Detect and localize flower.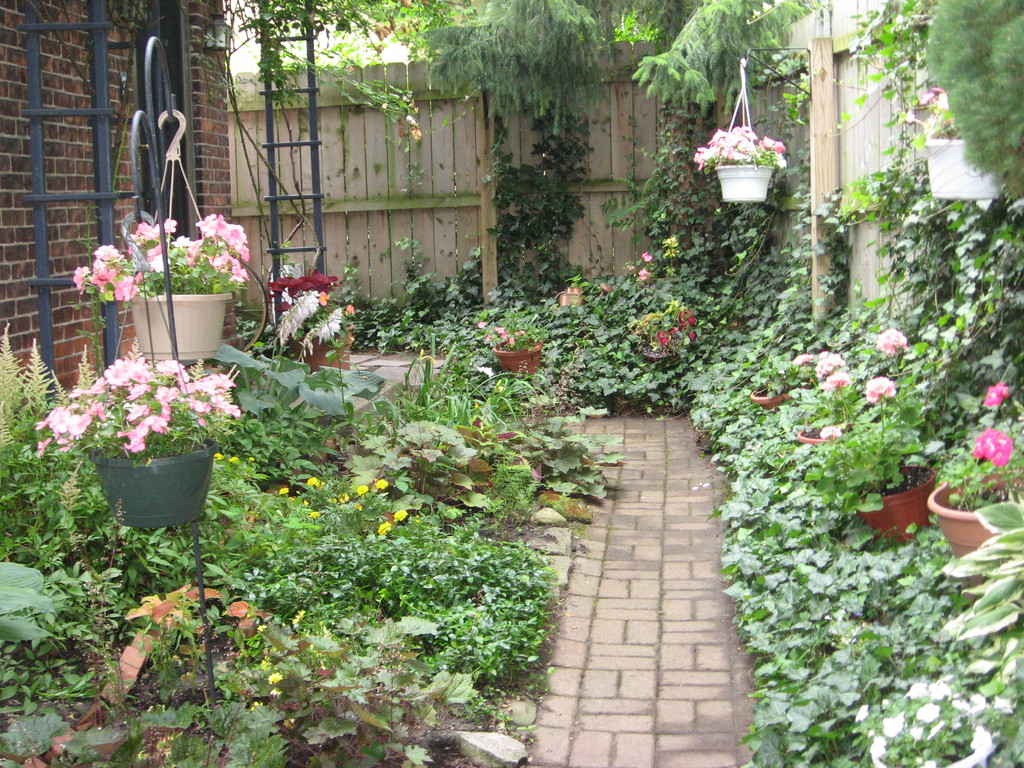
Localized at BBox(516, 328, 523, 336).
